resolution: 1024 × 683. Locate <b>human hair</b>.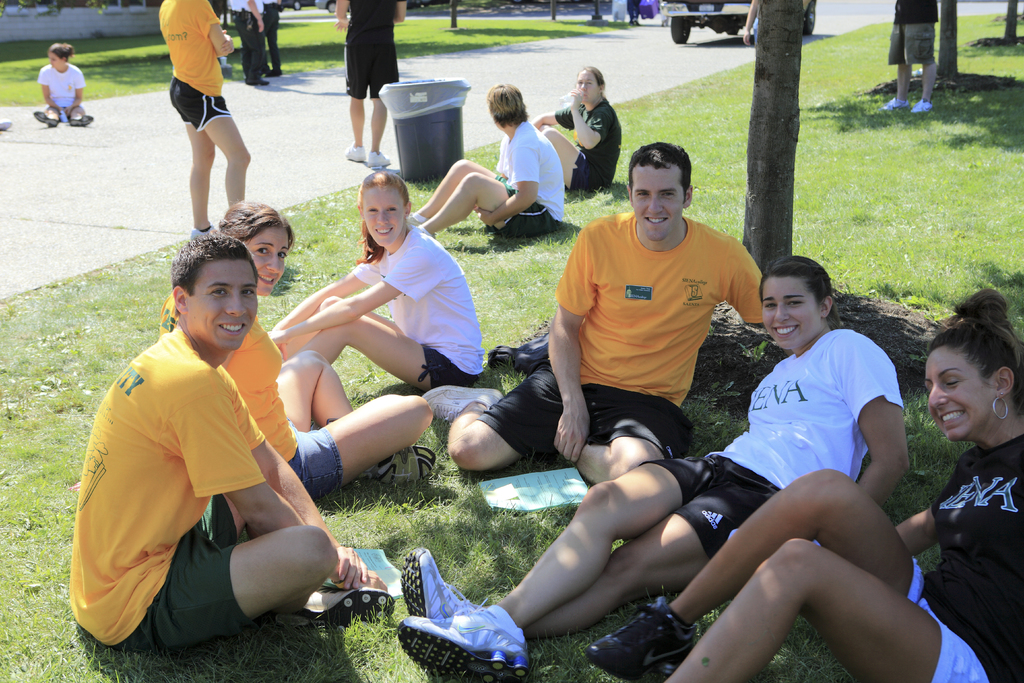
x1=50, y1=42, x2=75, y2=62.
